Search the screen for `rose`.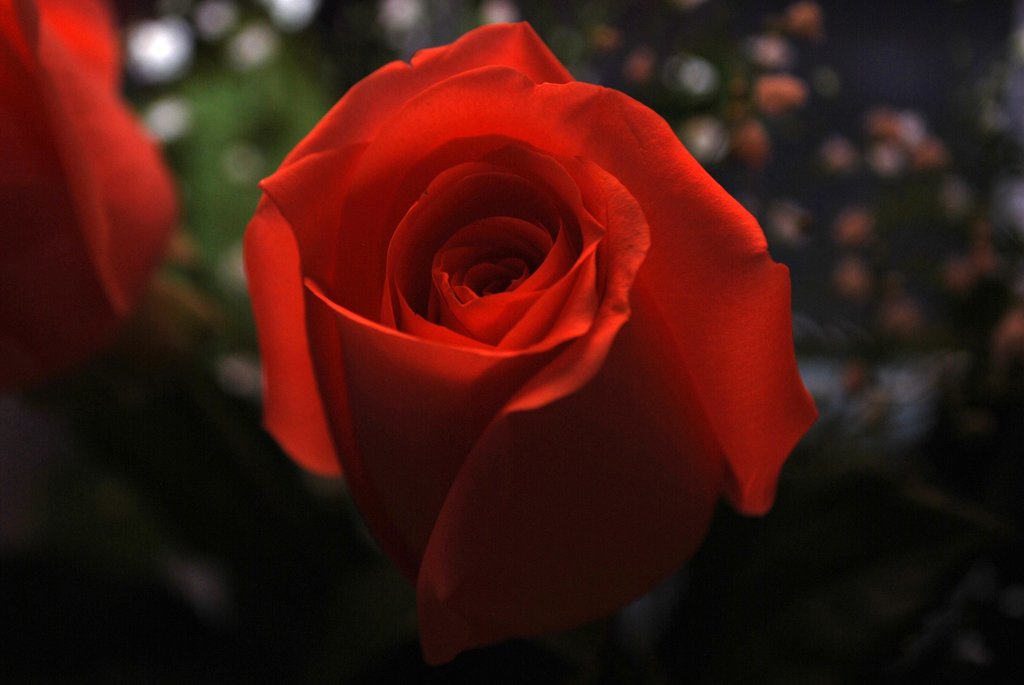
Found at (left=0, top=0, right=176, bottom=399).
